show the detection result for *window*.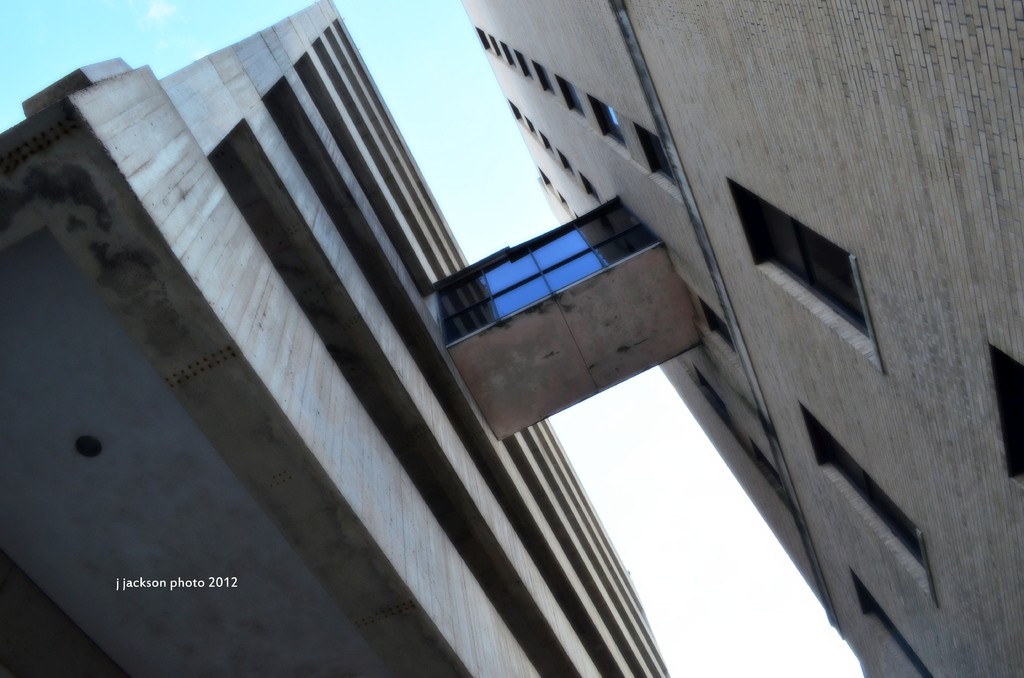
[left=537, top=168, right=547, bottom=188].
